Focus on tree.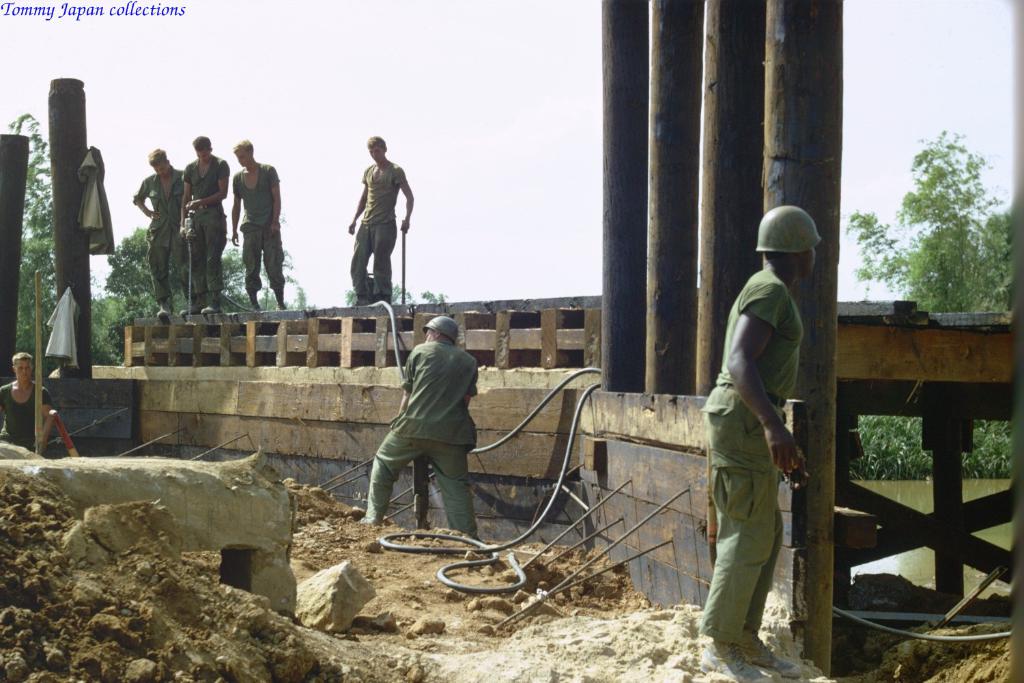
Focused at 14/115/294/391.
